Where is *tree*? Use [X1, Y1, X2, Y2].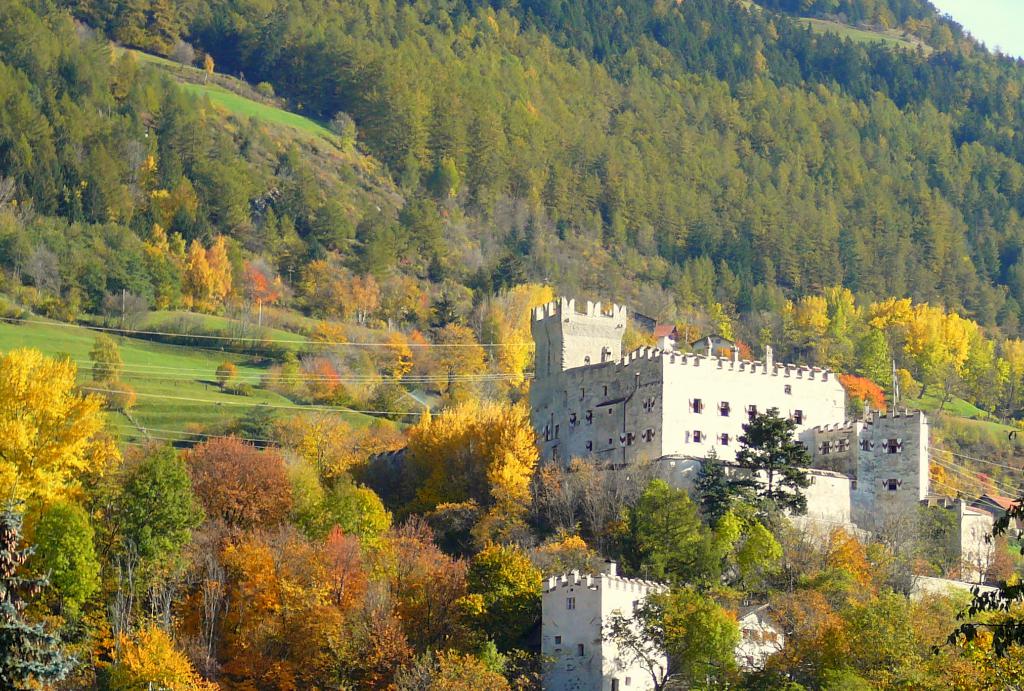
[326, 112, 356, 150].
